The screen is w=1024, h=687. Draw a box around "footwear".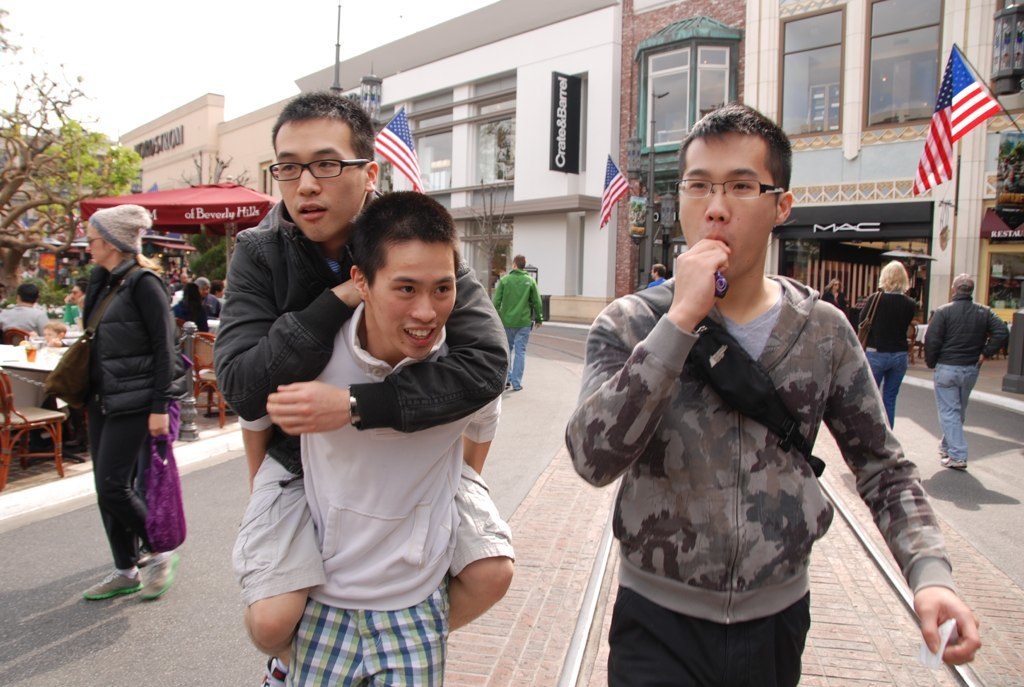
935 442 947 456.
